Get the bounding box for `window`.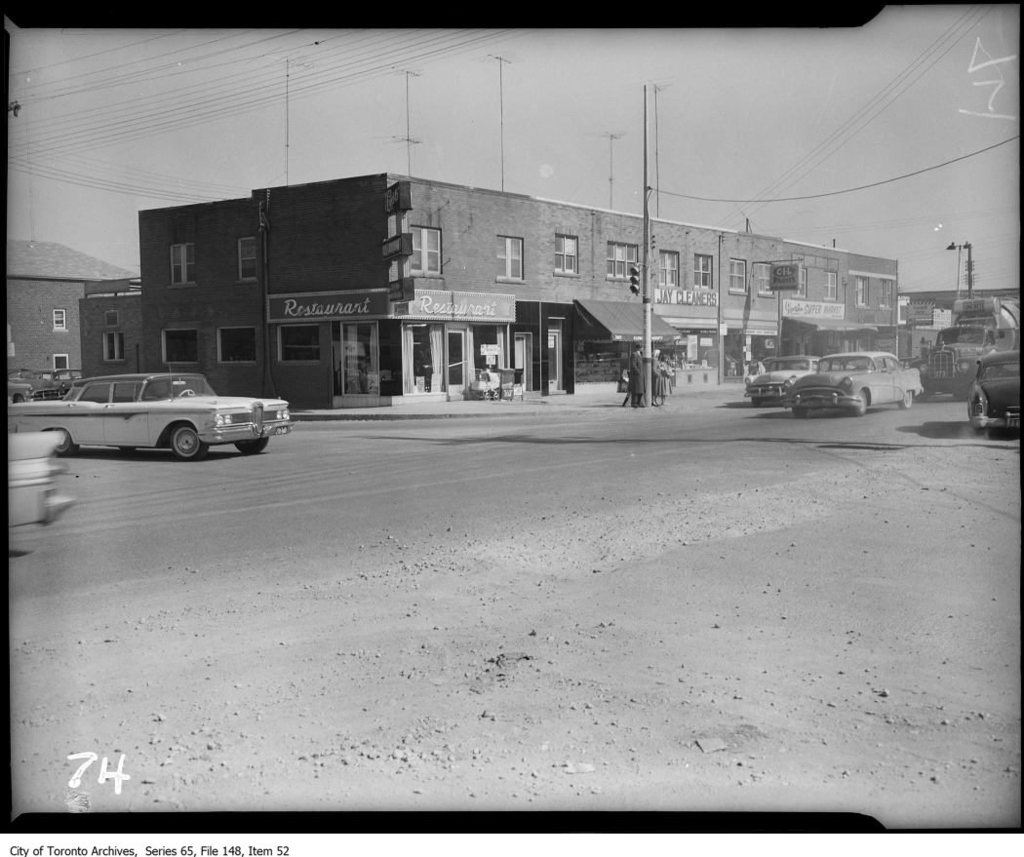
(755,263,777,297).
